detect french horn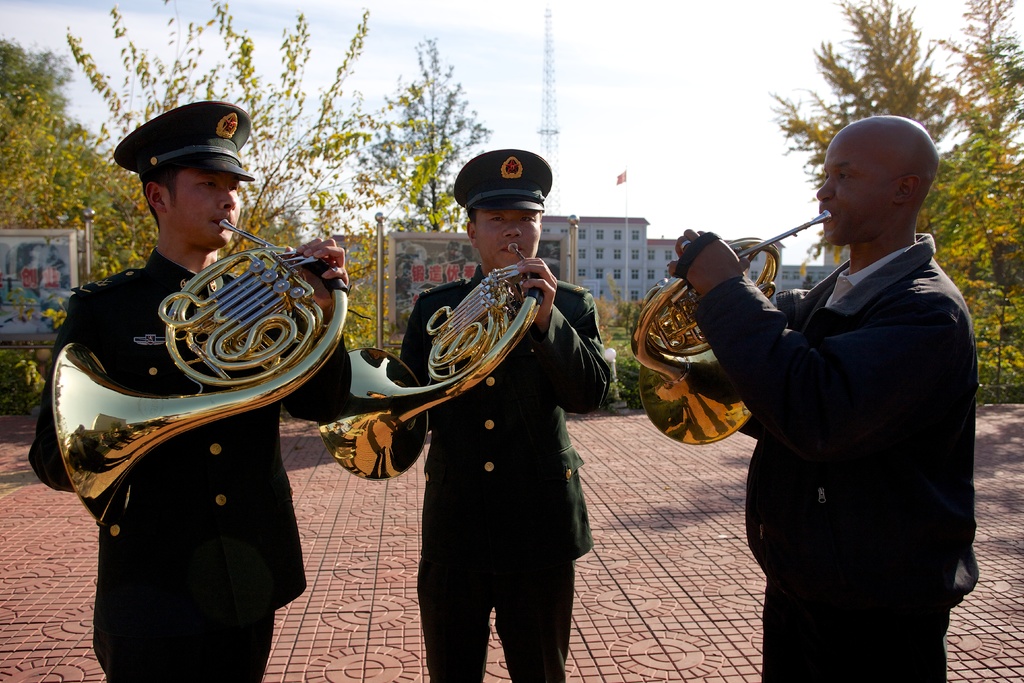
319:238:543:490
